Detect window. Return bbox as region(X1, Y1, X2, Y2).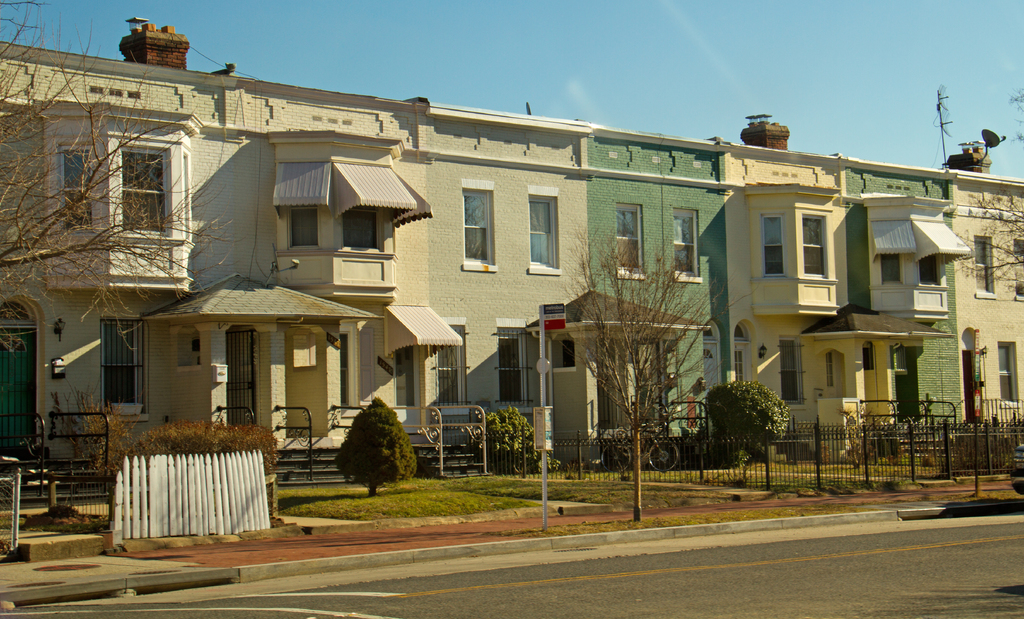
region(291, 207, 321, 247).
